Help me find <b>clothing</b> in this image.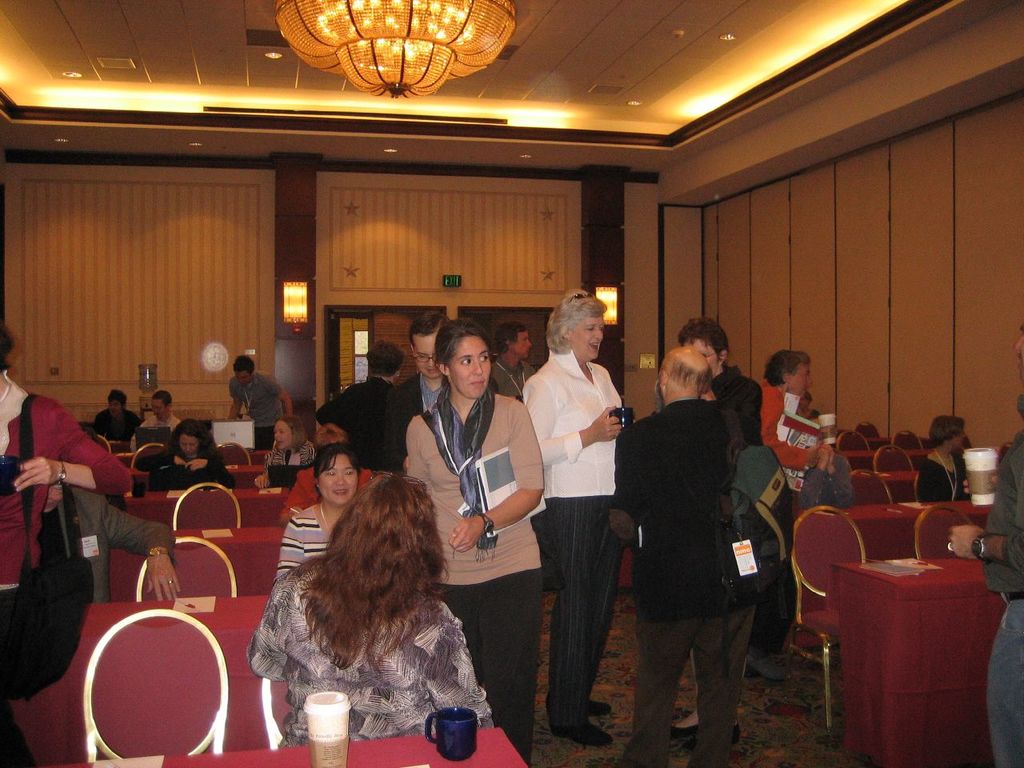
Found it: 162,436,235,486.
